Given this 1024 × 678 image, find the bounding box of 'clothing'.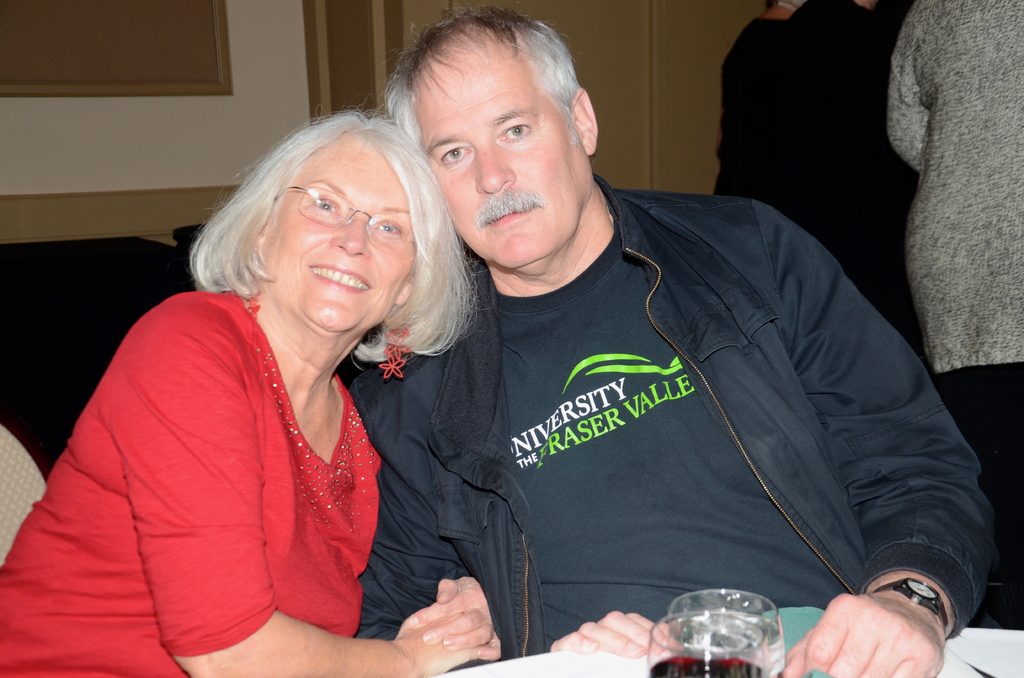
[x1=335, y1=171, x2=993, y2=677].
